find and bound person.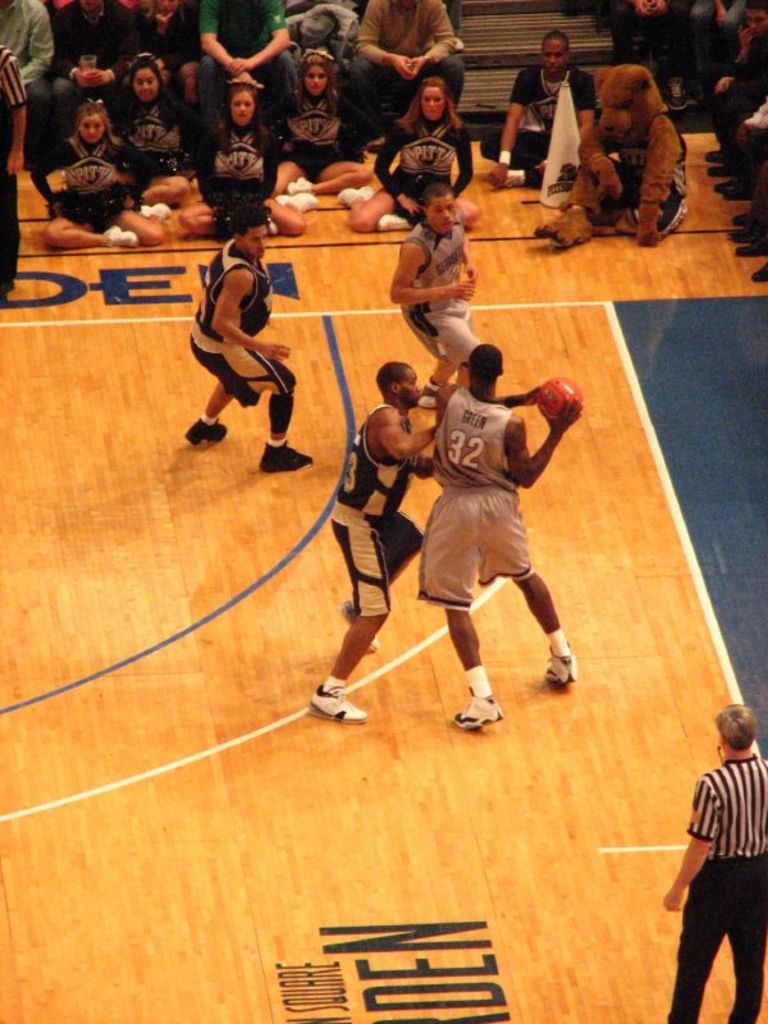
Bound: [378,193,499,415].
